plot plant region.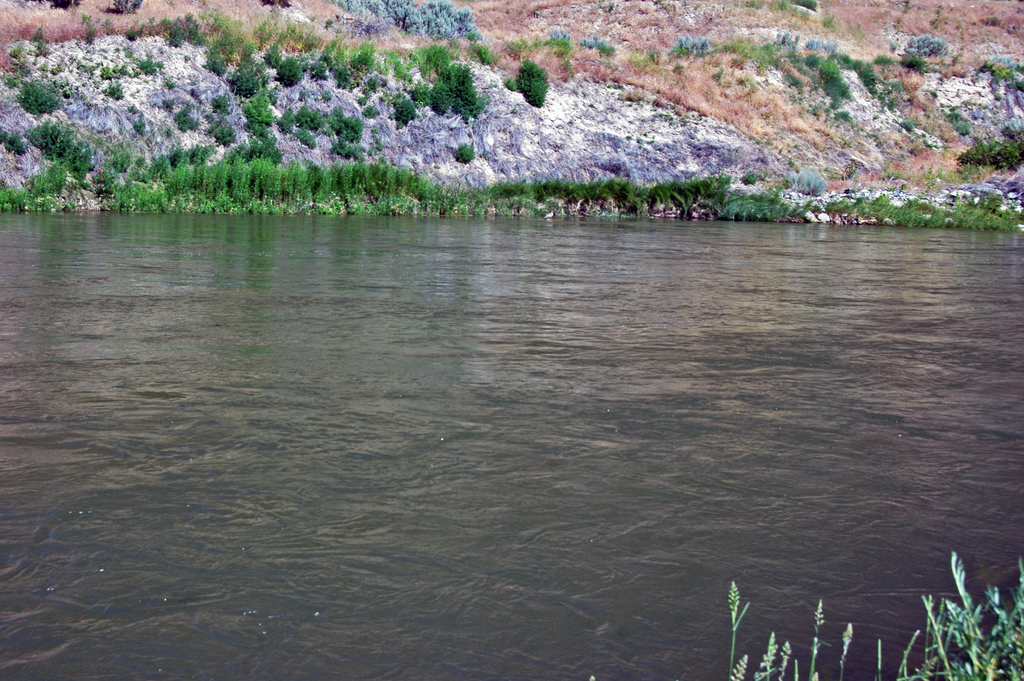
Plotted at 902, 116, 918, 129.
